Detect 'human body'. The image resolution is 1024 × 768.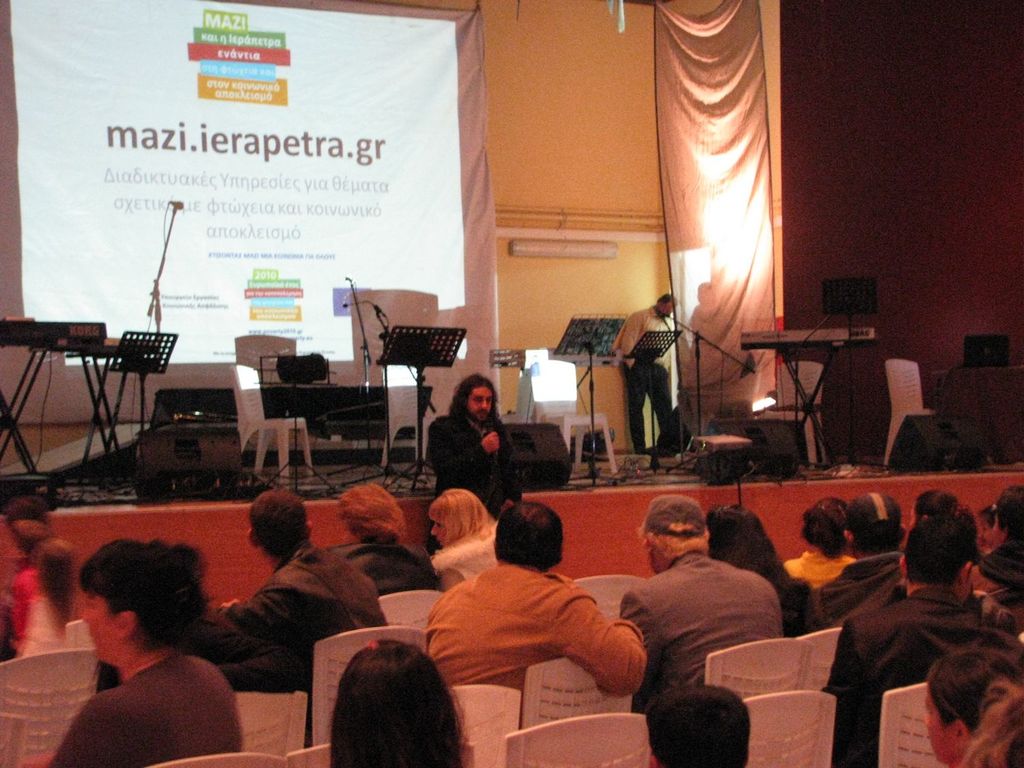
bbox=[421, 489, 646, 704].
